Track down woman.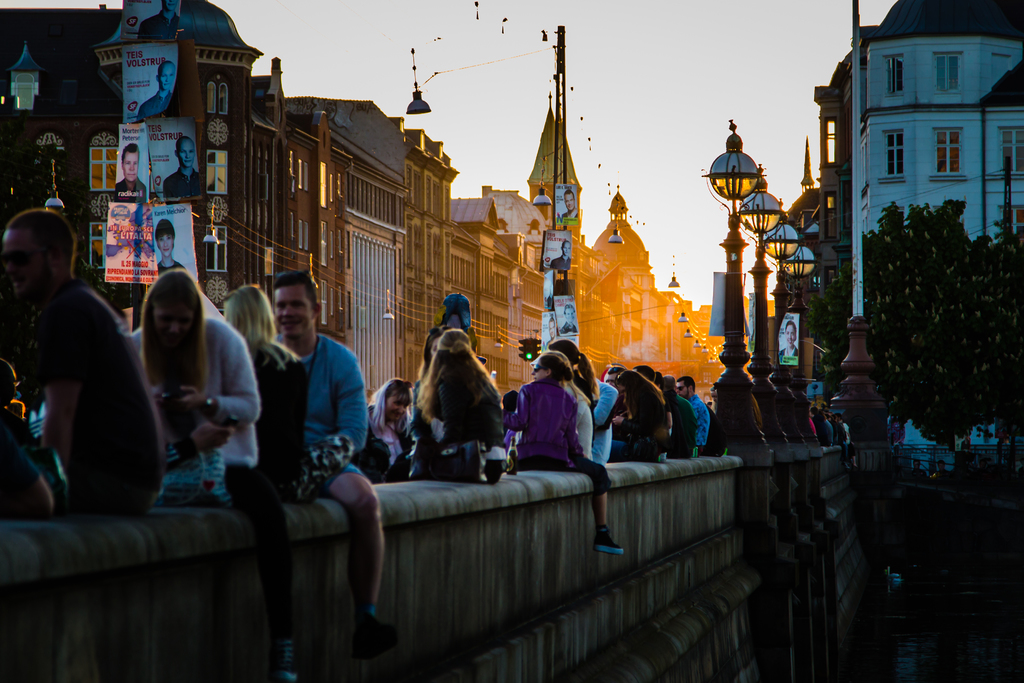
Tracked to {"x1": 117, "y1": 269, "x2": 246, "y2": 504}.
